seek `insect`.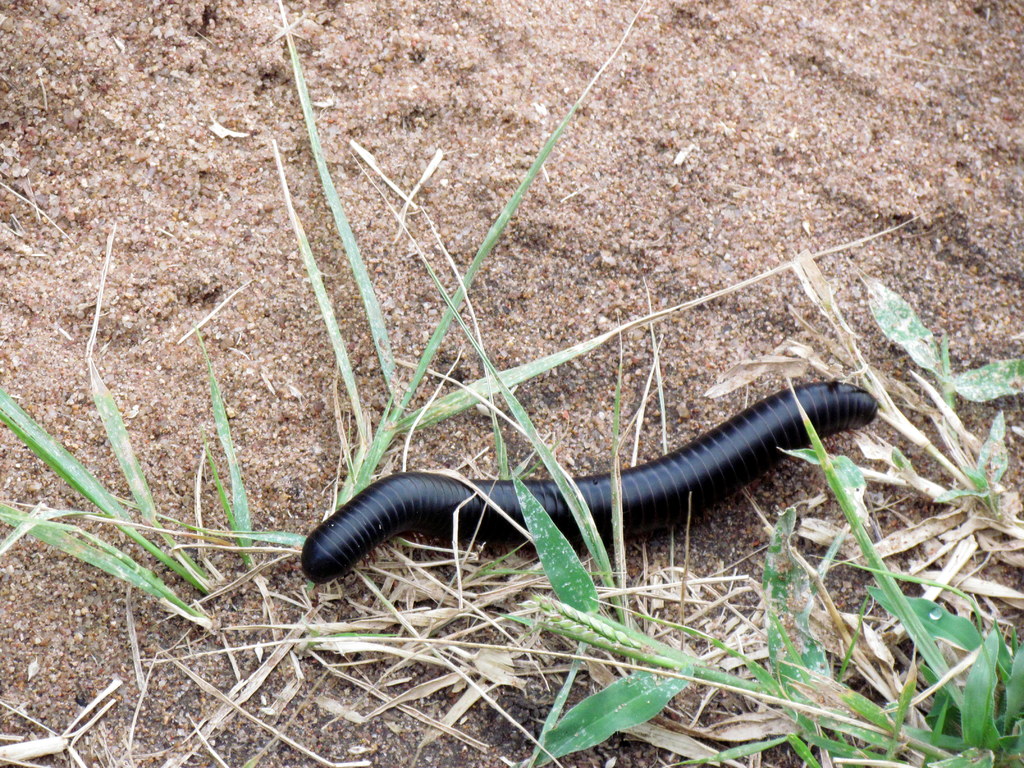
<box>300,378,881,584</box>.
